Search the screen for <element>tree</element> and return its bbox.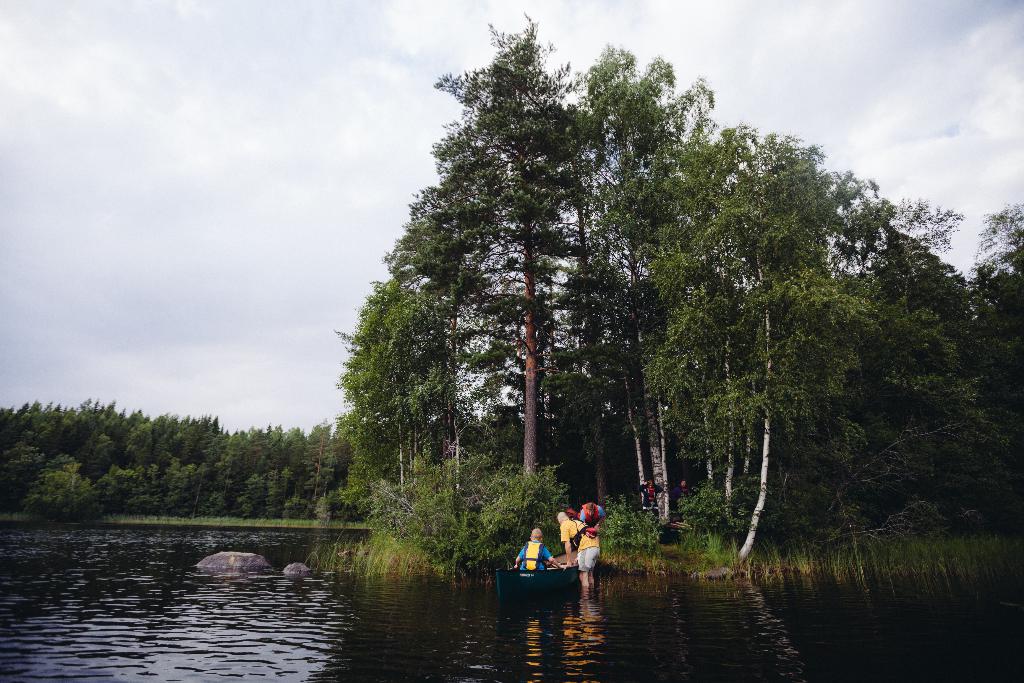
Found: box=[150, 416, 171, 482].
